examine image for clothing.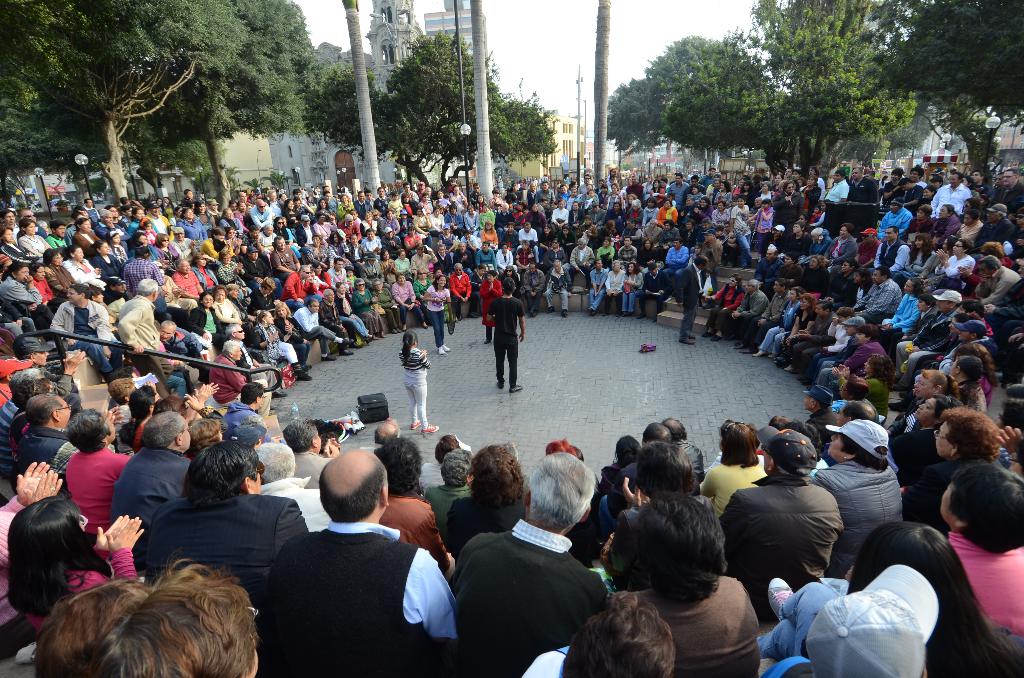
Examination result: [426, 289, 451, 339].
